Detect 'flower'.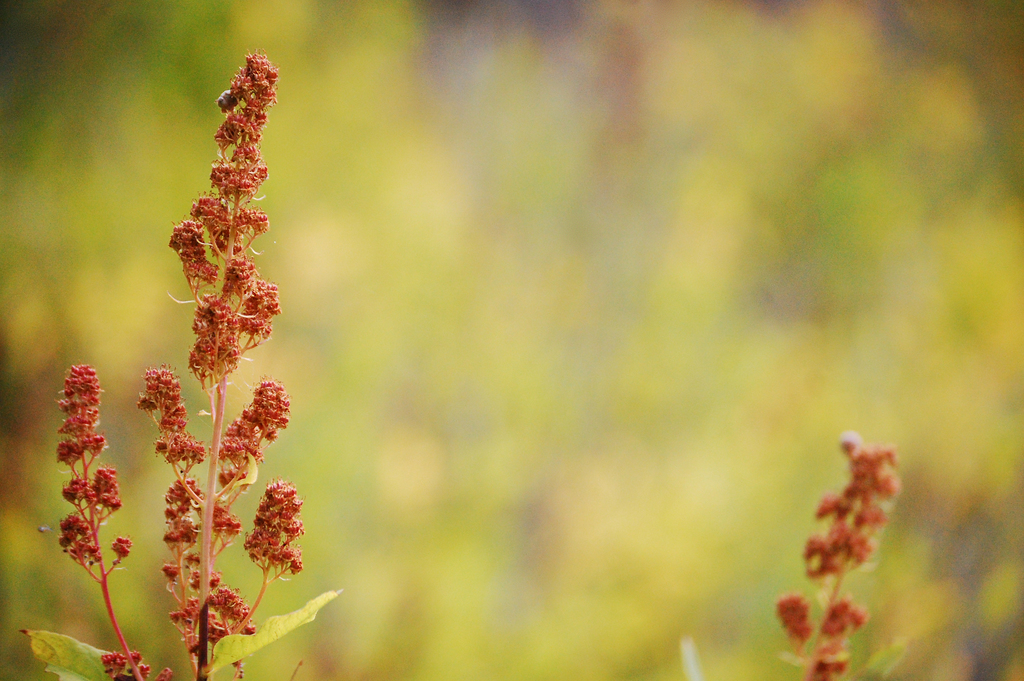
Detected at [x1=773, y1=426, x2=903, y2=680].
